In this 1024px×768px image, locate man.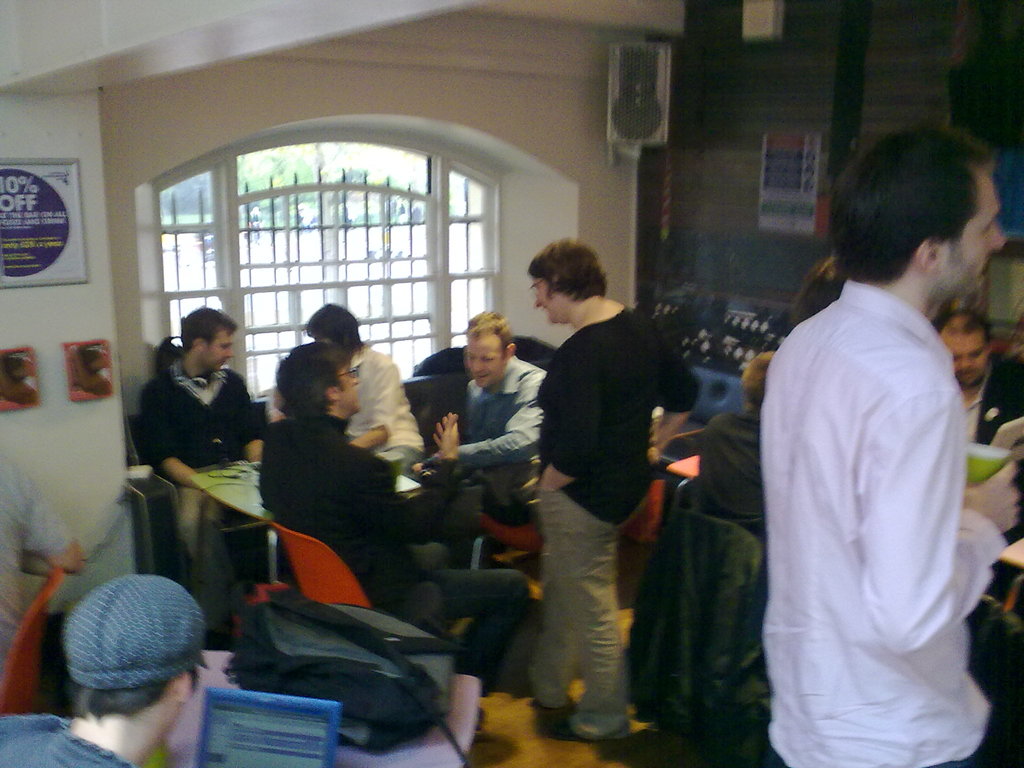
Bounding box: [138,299,266,640].
